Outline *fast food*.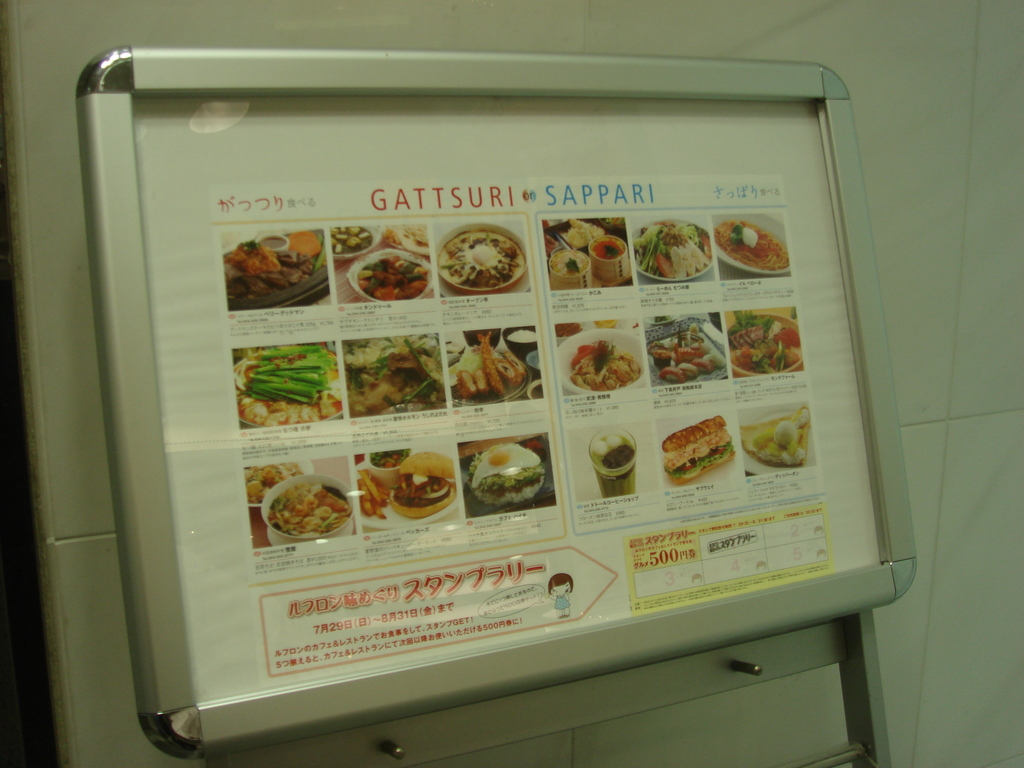
Outline: BBox(244, 461, 302, 507).
